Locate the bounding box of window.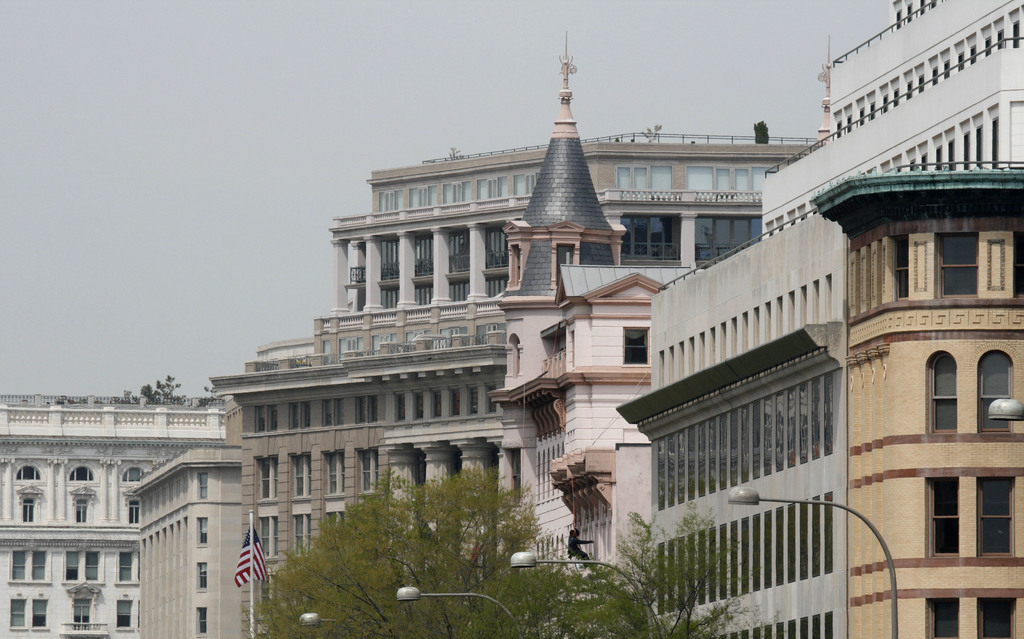
Bounding box: [6, 553, 51, 583].
